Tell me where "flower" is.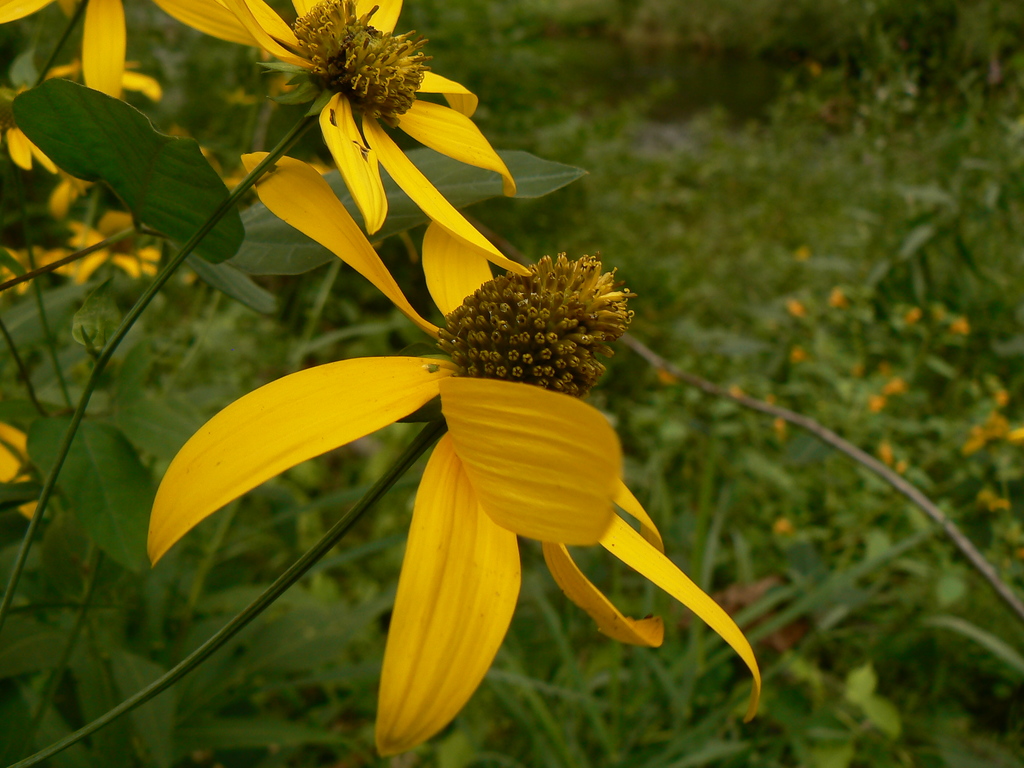
"flower" is at {"x1": 157, "y1": 205, "x2": 733, "y2": 702}.
